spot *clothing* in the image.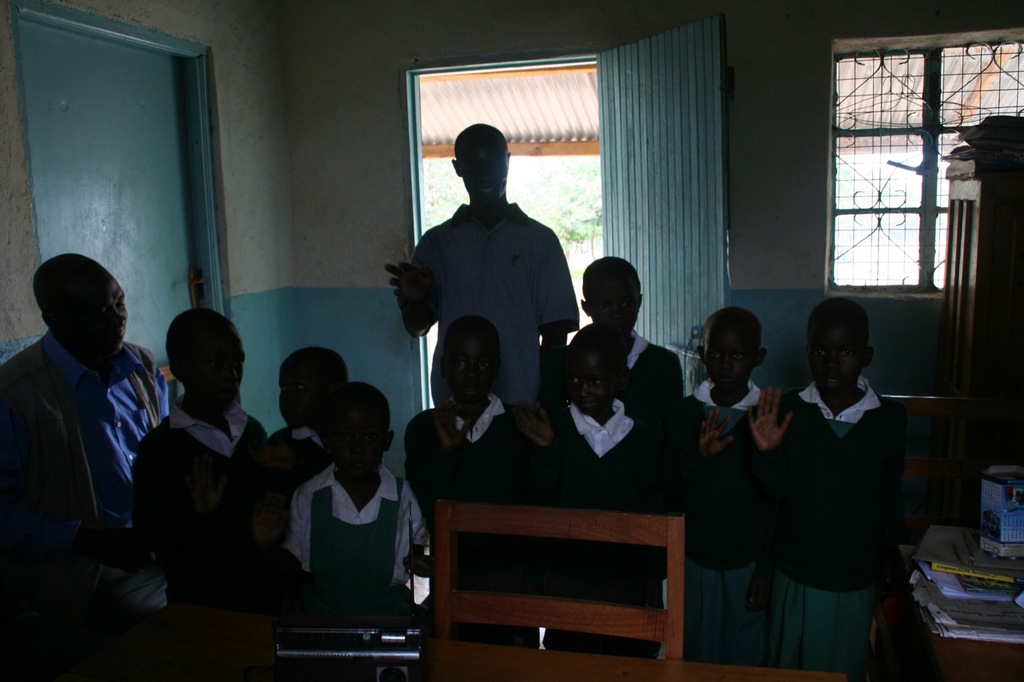
*clothing* found at (x1=786, y1=379, x2=913, y2=674).
